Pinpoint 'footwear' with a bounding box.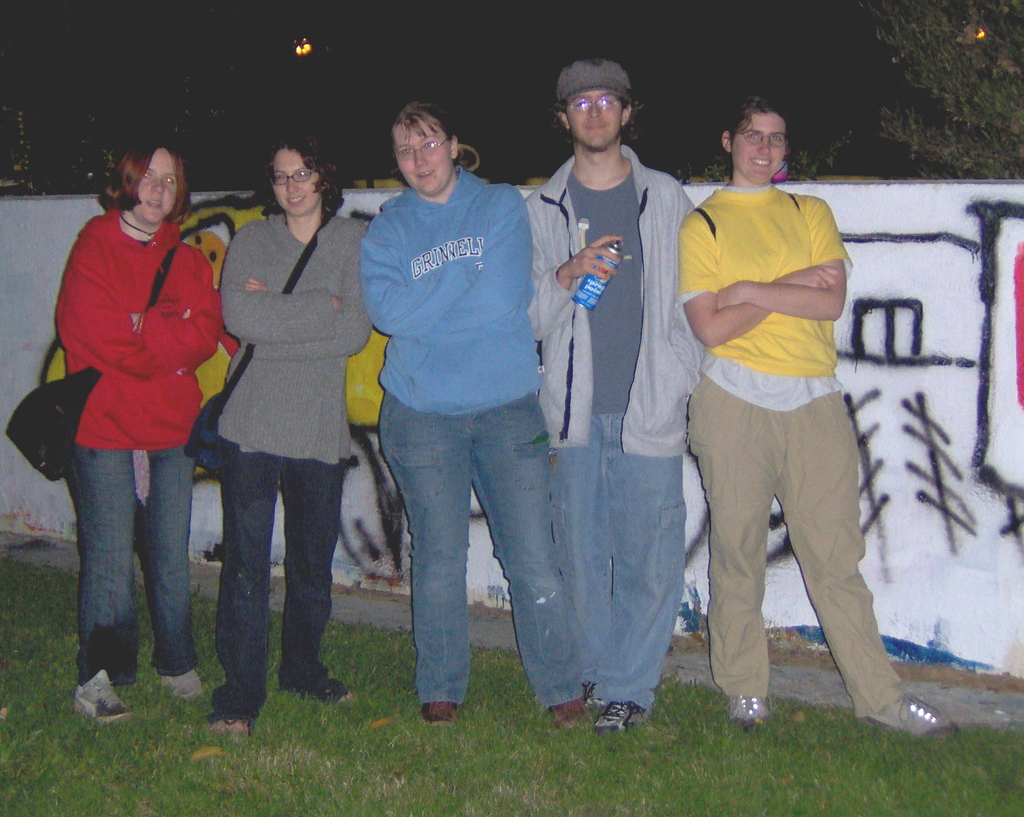
[x1=549, y1=690, x2=587, y2=732].
